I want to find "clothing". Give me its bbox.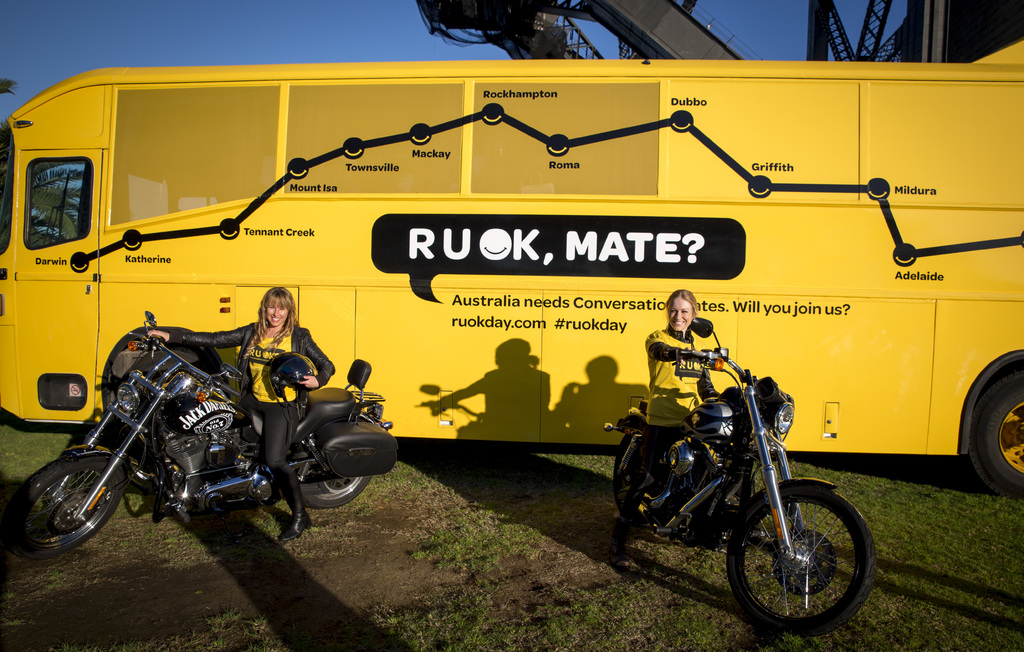
rect(614, 316, 719, 532).
